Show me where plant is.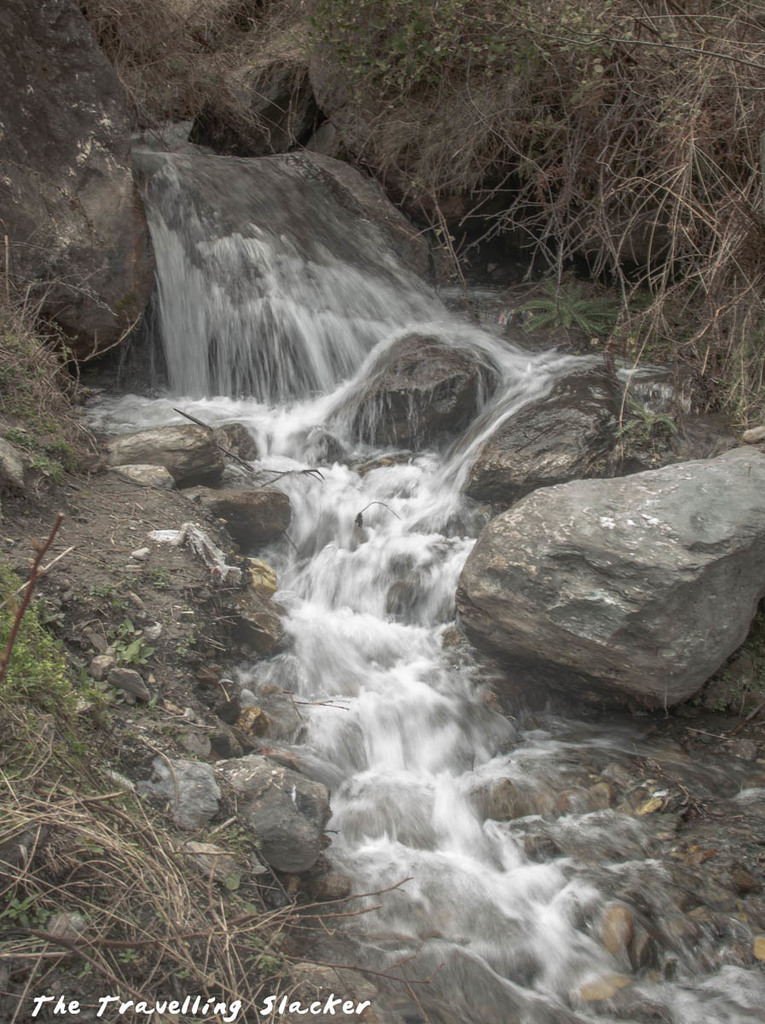
plant is at [0, 231, 125, 501].
